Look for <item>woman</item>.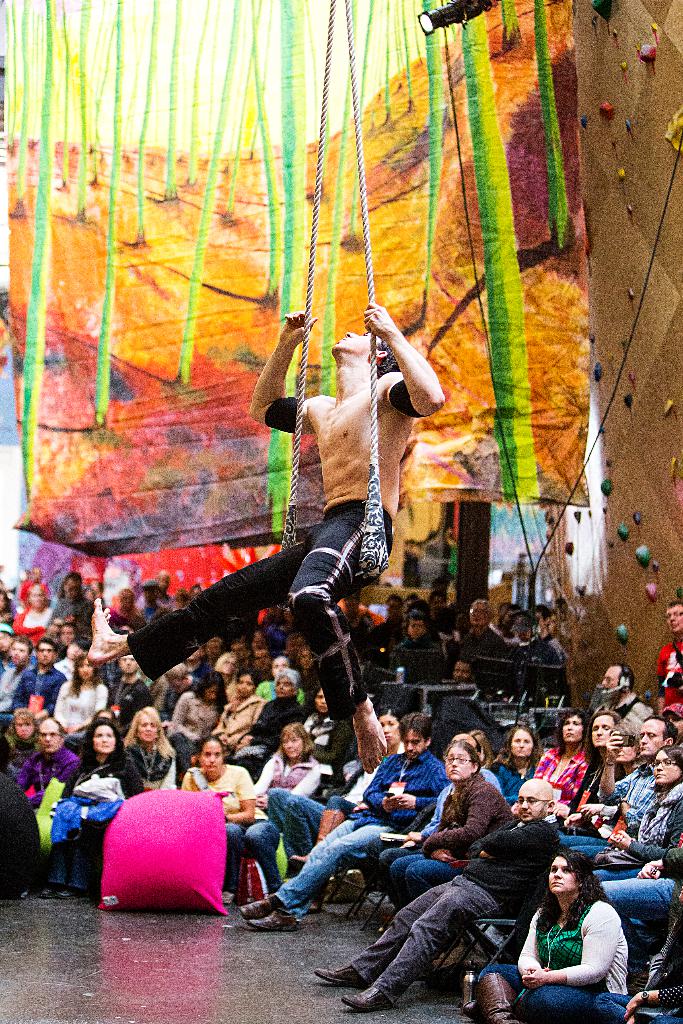
Found: <bbox>120, 707, 178, 791</bbox>.
